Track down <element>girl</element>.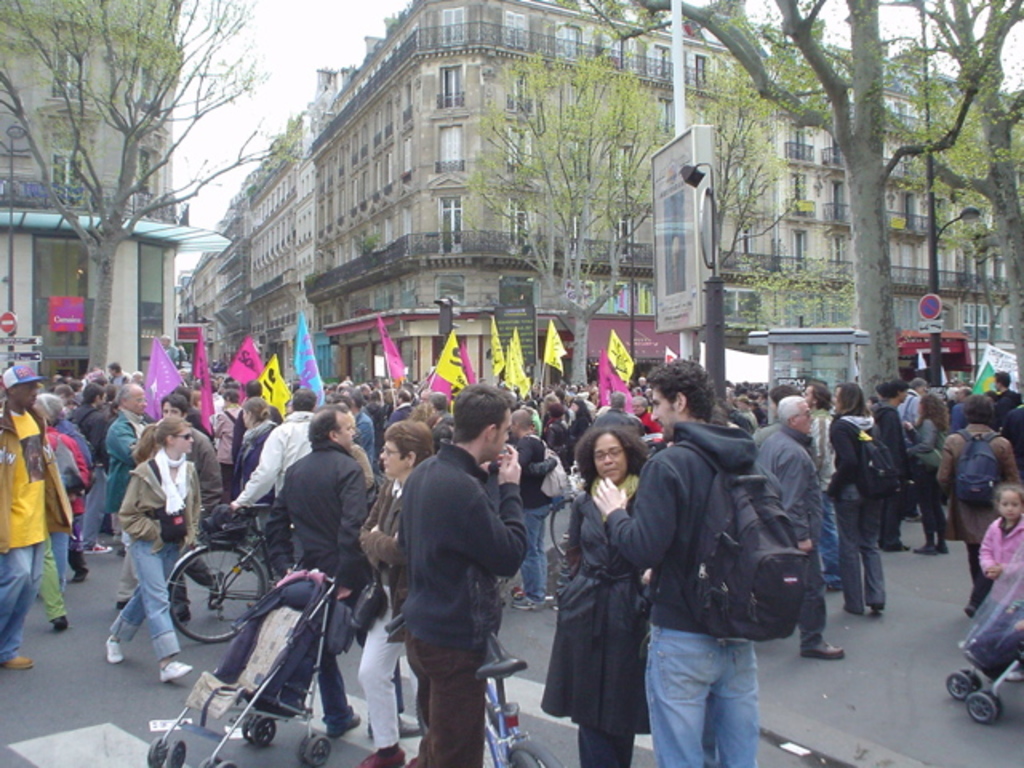
Tracked to (x1=962, y1=475, x2=1022, y2=611).
